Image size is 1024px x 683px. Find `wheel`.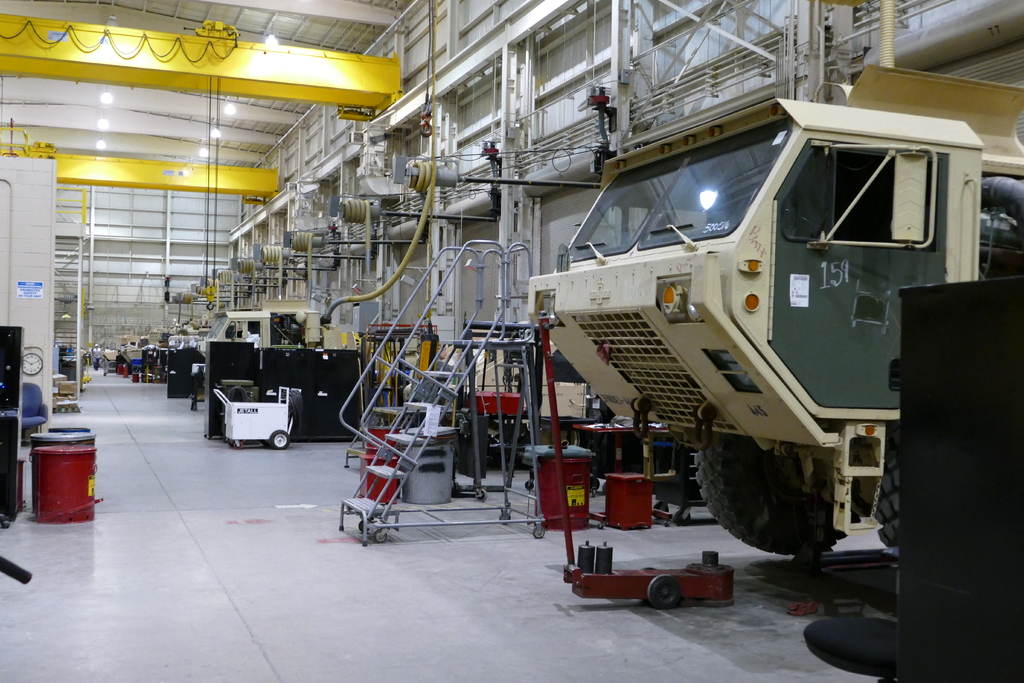
<region>648, 575, 680, 610</region>.
